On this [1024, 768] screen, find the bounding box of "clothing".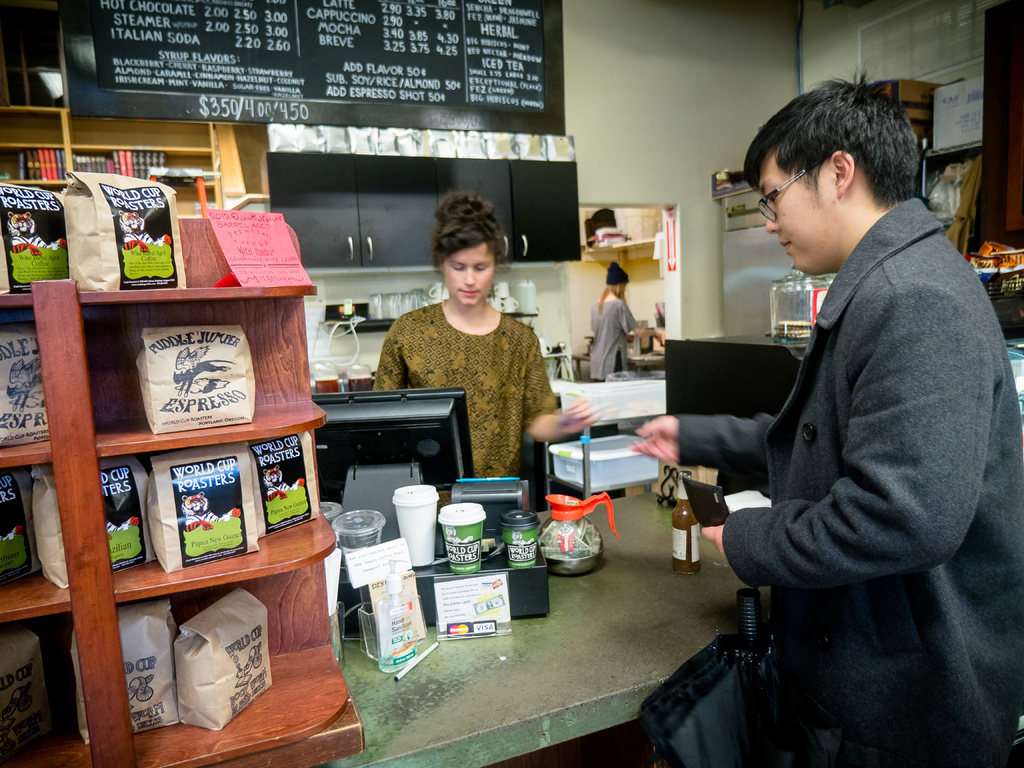
Bounding box: [588,287,634,376].
